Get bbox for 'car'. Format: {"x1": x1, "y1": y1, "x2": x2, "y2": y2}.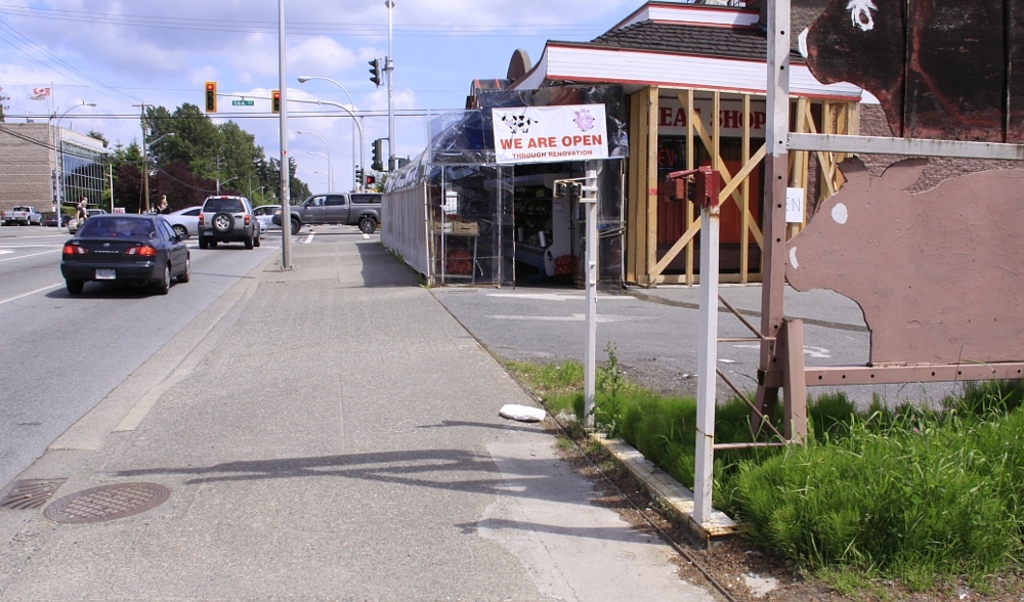
{"x1": 199, "y1": 194, "x2": 258, "y2": 249}.
